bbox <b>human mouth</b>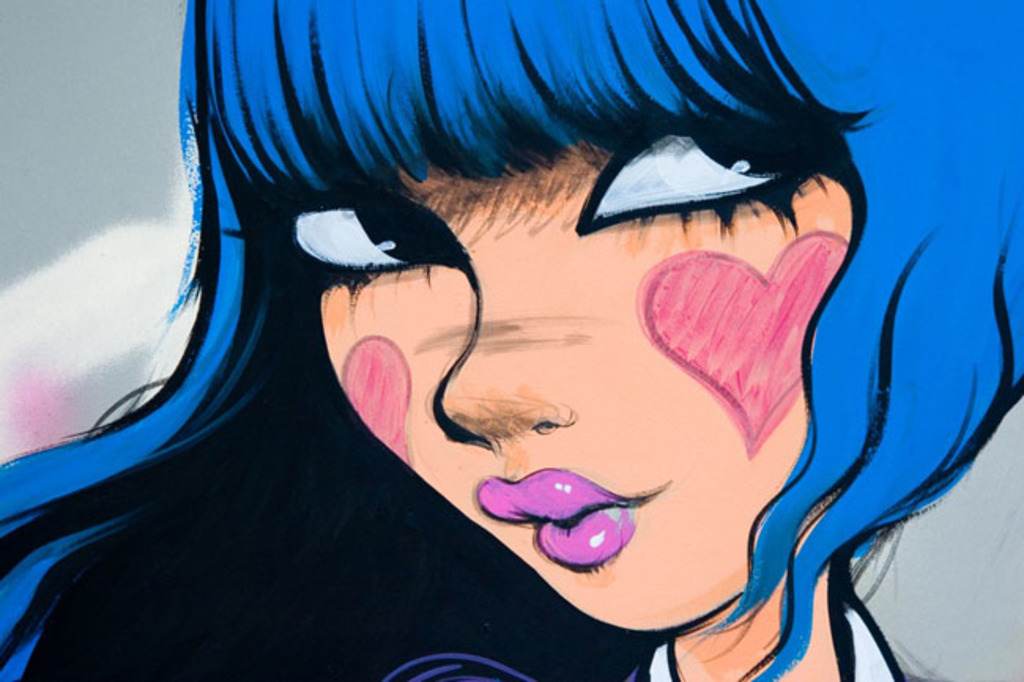
x1=484 y1=466 x2=665 y2=586
